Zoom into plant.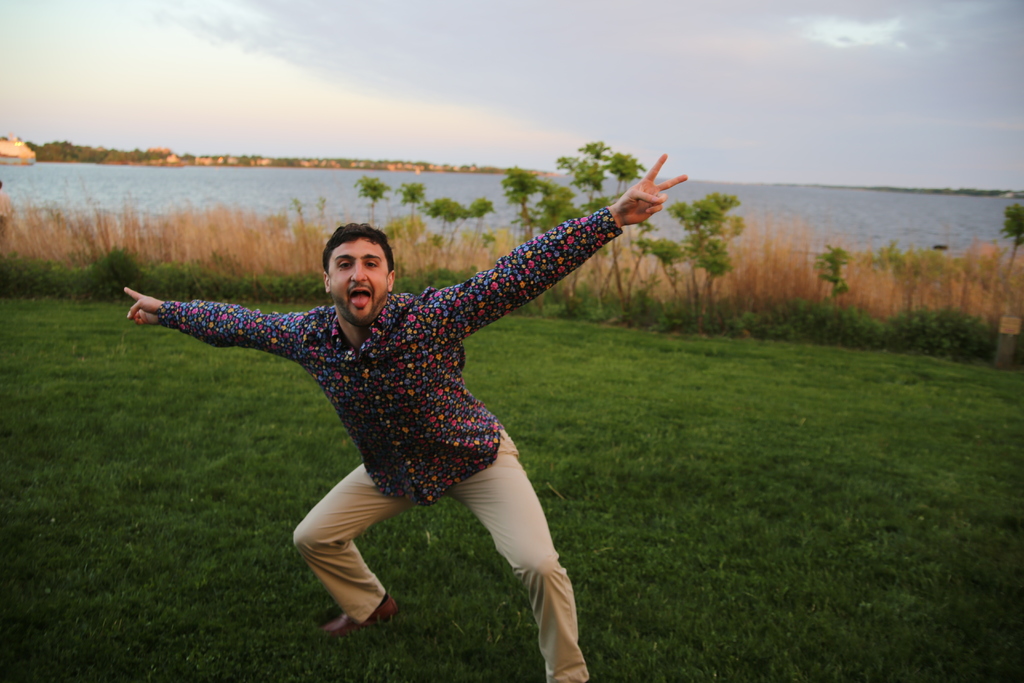
Zoom target: 885 300 1002 365.
